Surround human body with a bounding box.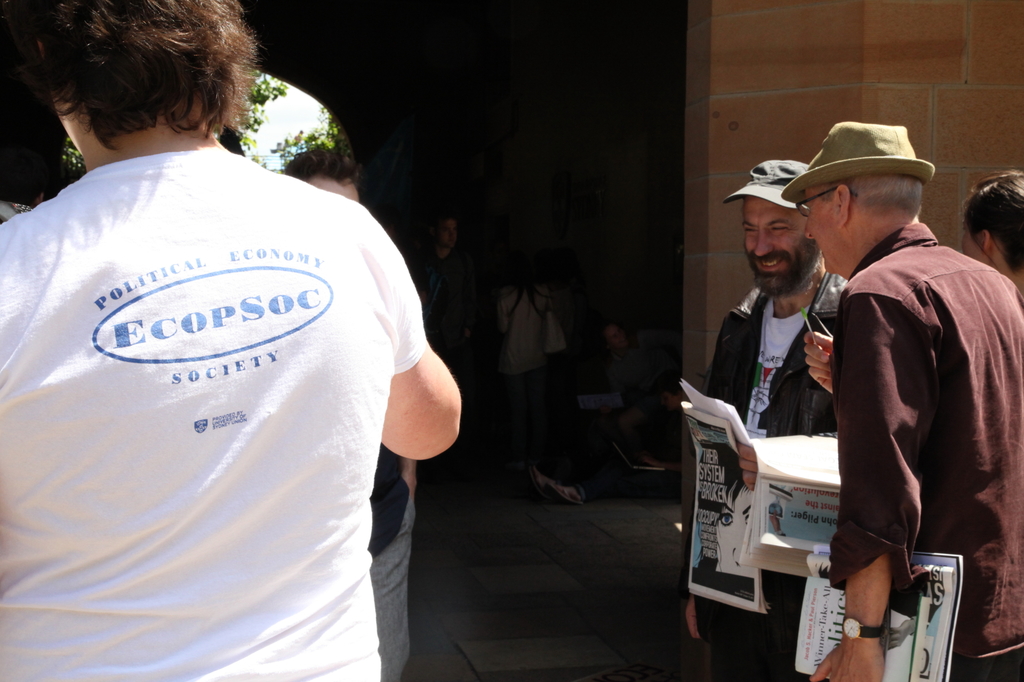
BBox(397, 212, 468, 355).
